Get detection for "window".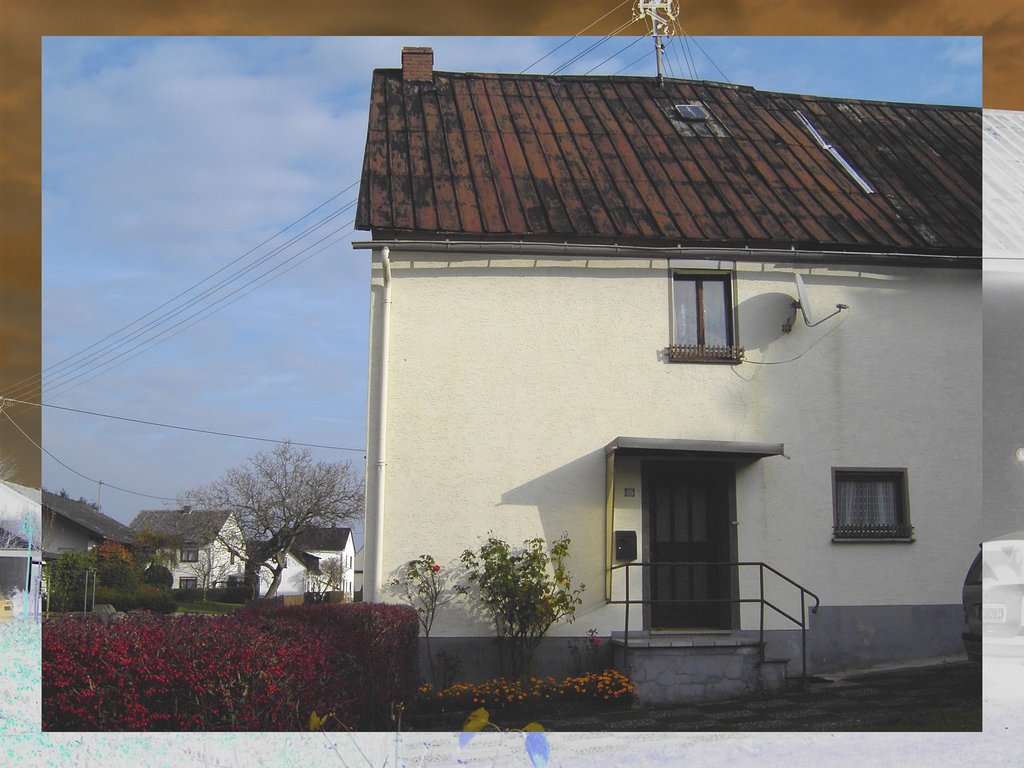
Detection: Rect(664, 263, 746, 362).
